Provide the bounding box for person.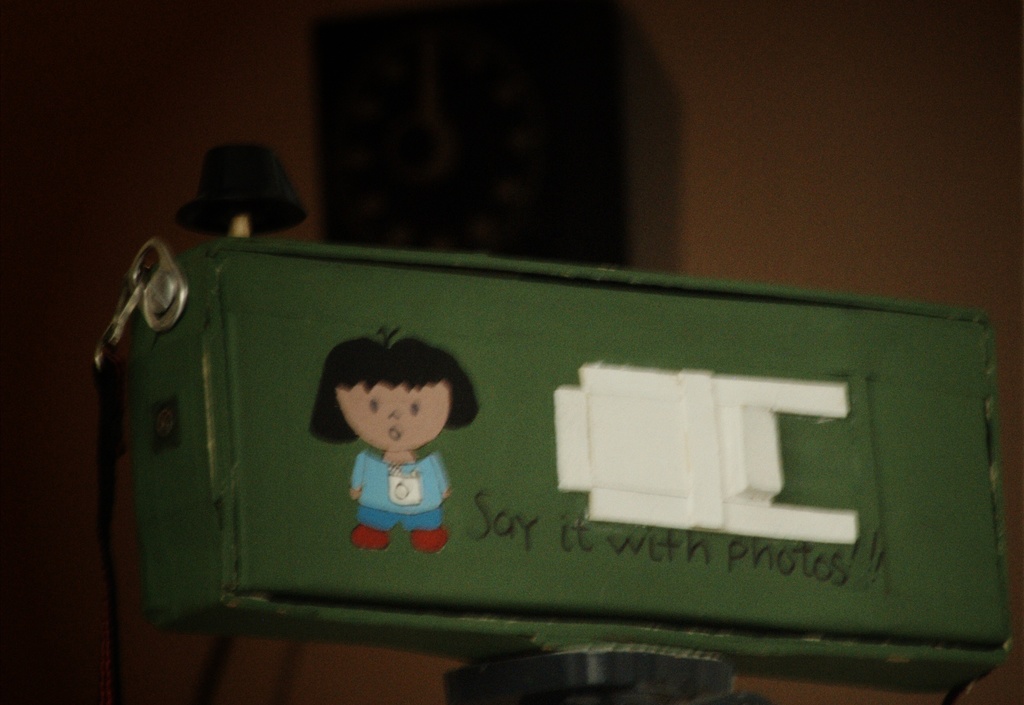
<box>307,325,480,553</box>.
